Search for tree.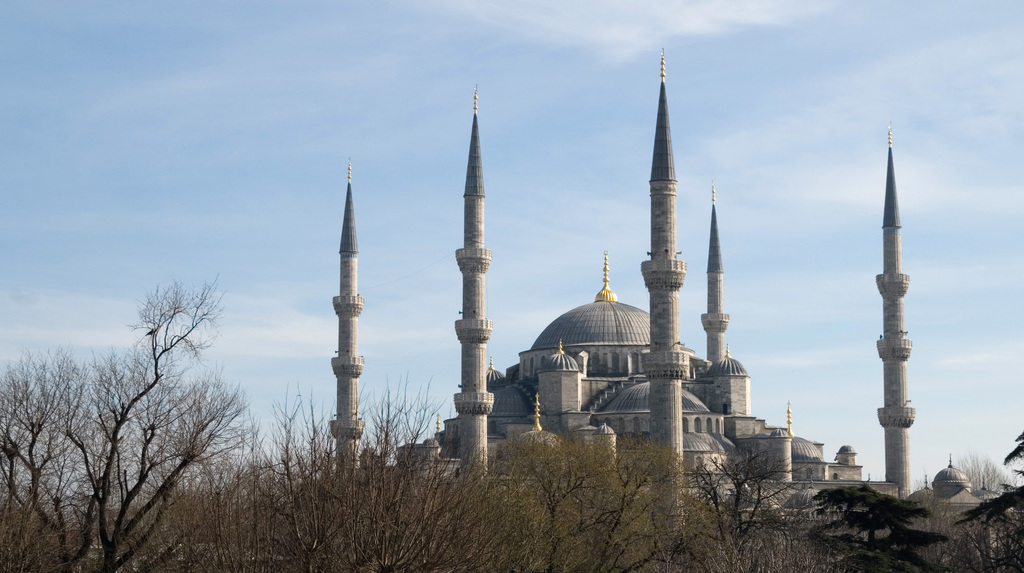
Found at l=0, t=353, r=116, b=572.
